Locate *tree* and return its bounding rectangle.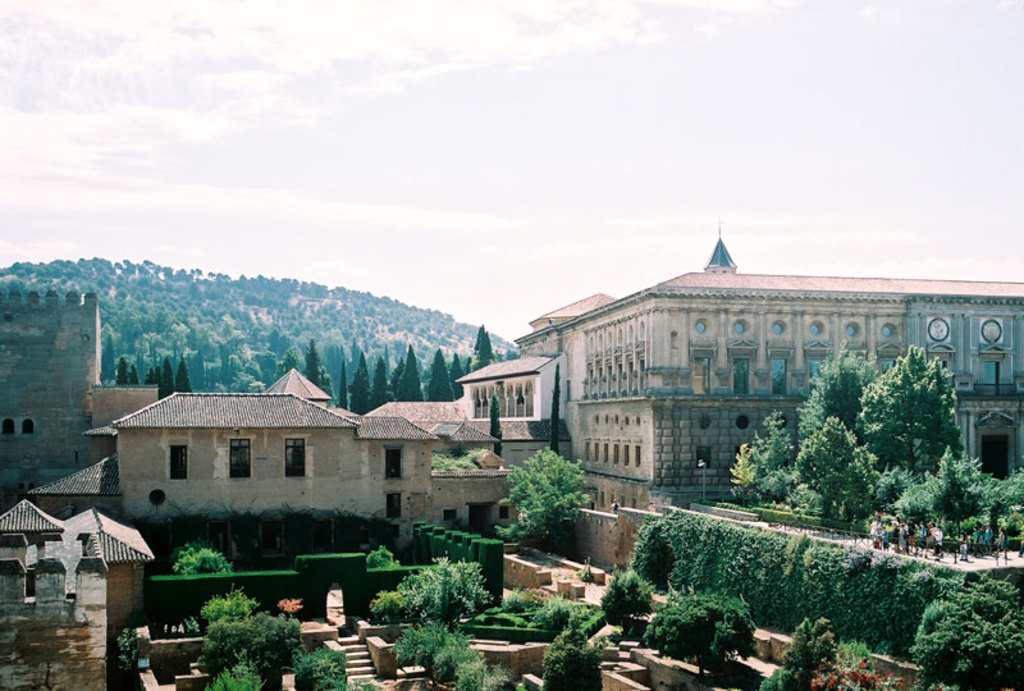
[x1=481, y1=441, x2=588, y2=545].
